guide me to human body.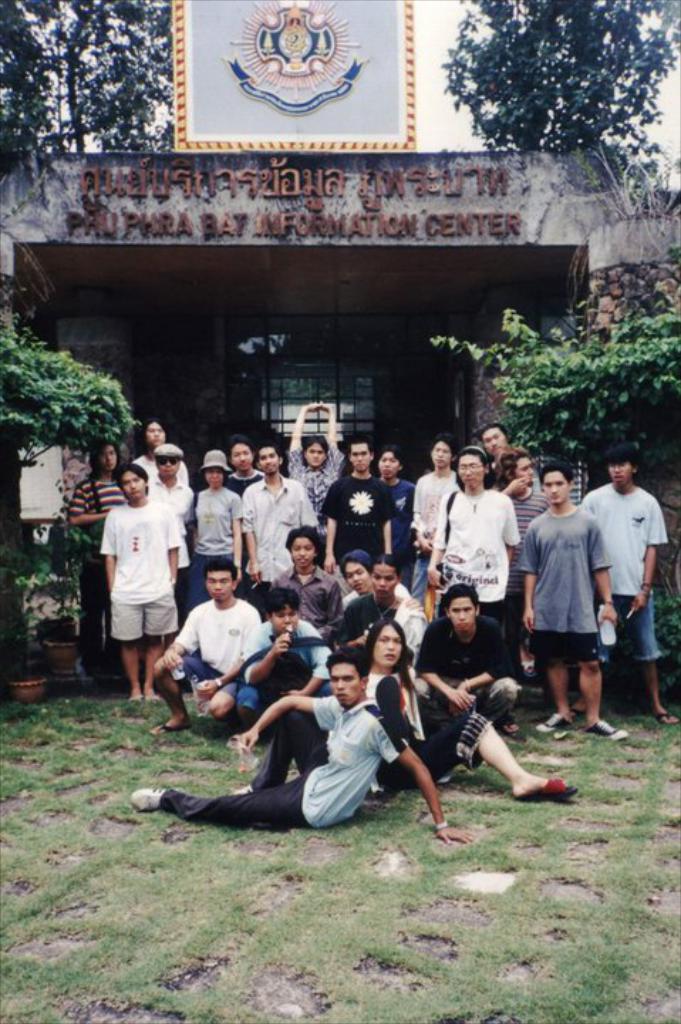
Guidance: 236,622,334,737.
